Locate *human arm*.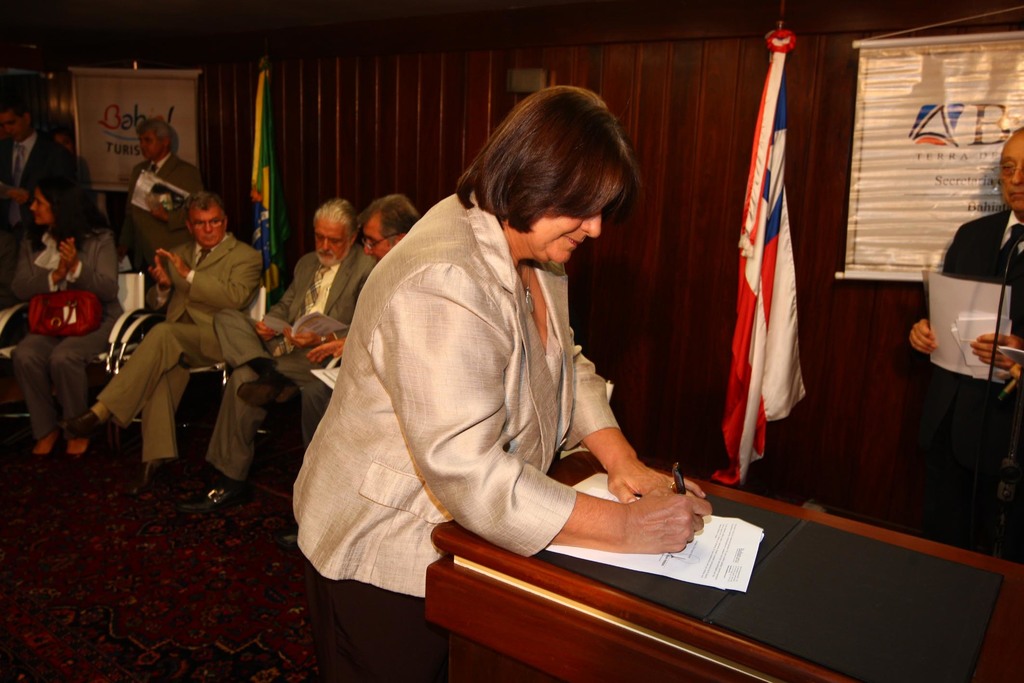
Bounding box: box=[562, 331, 716, 526].
